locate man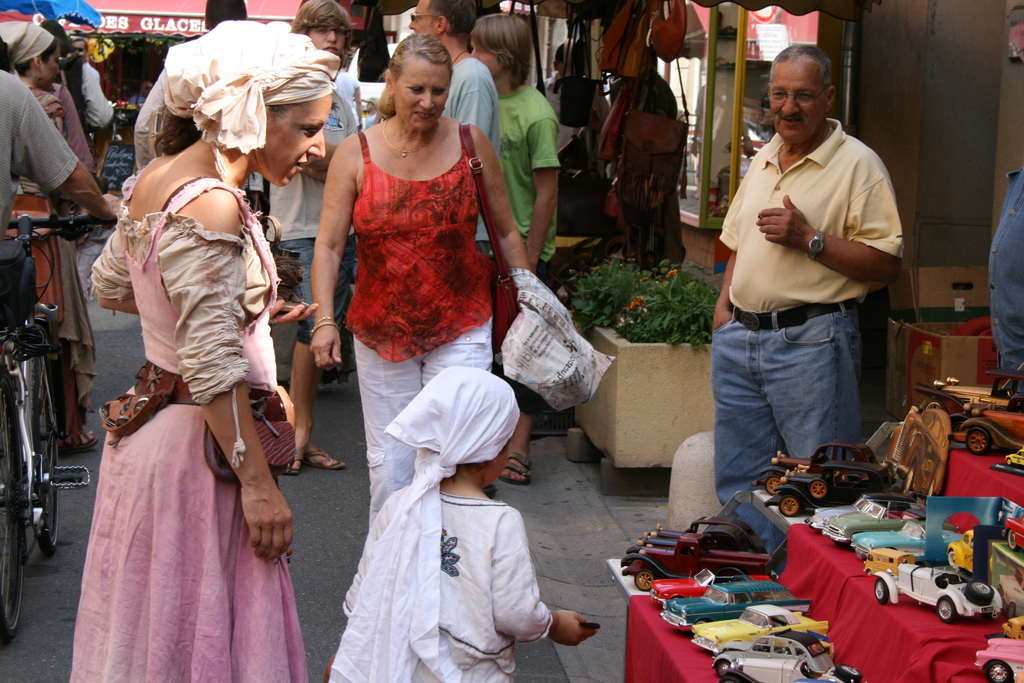
left=0, top=69, right=118, bottom=244
